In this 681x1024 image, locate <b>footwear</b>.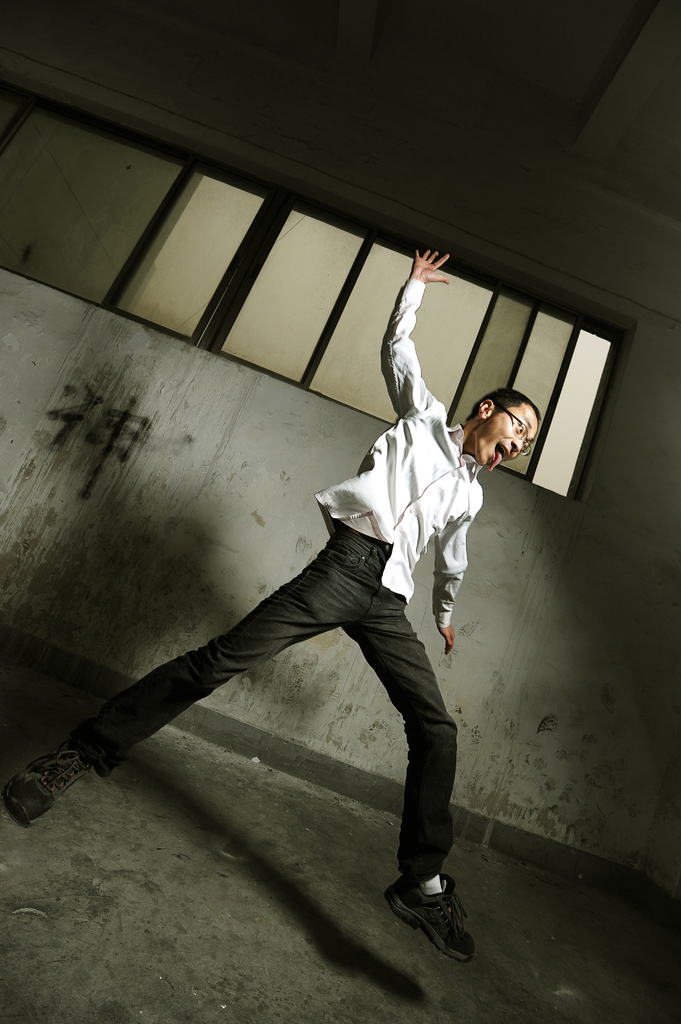
Bounding box: [0,748,95,829].
